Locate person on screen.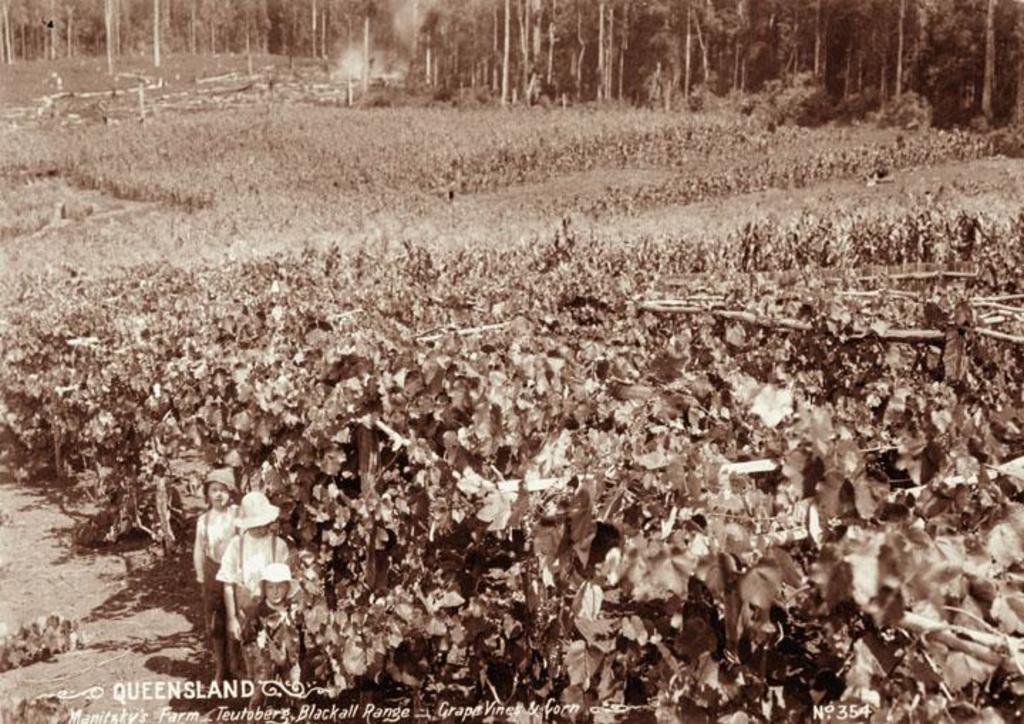
On screen at [213,482,299,687].
